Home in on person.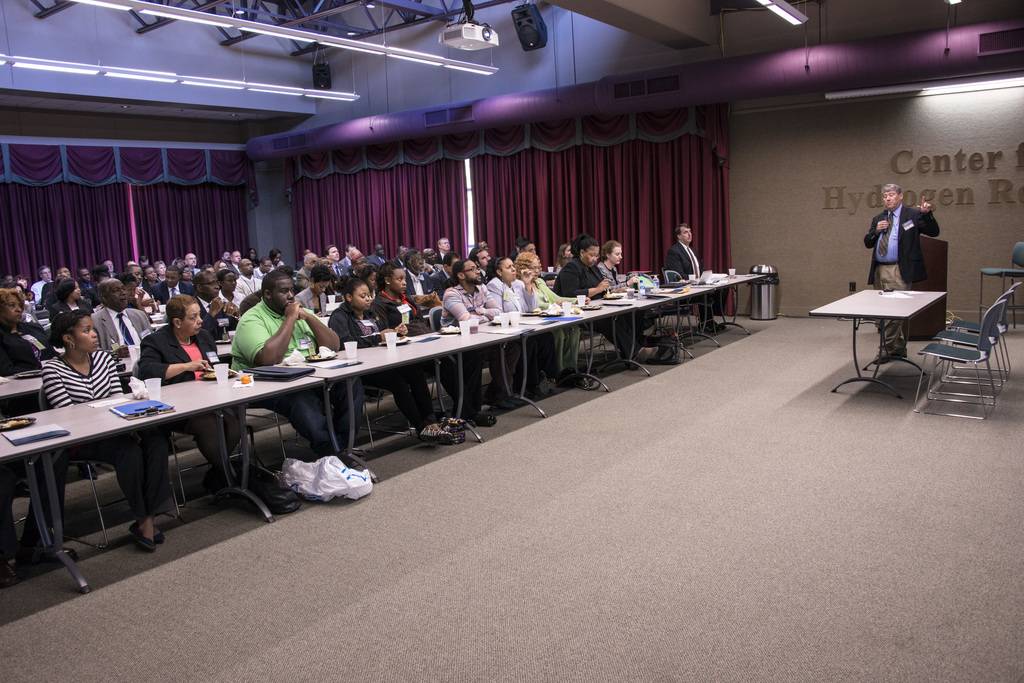
Homed in at rect(666, 223, 736, 333).
